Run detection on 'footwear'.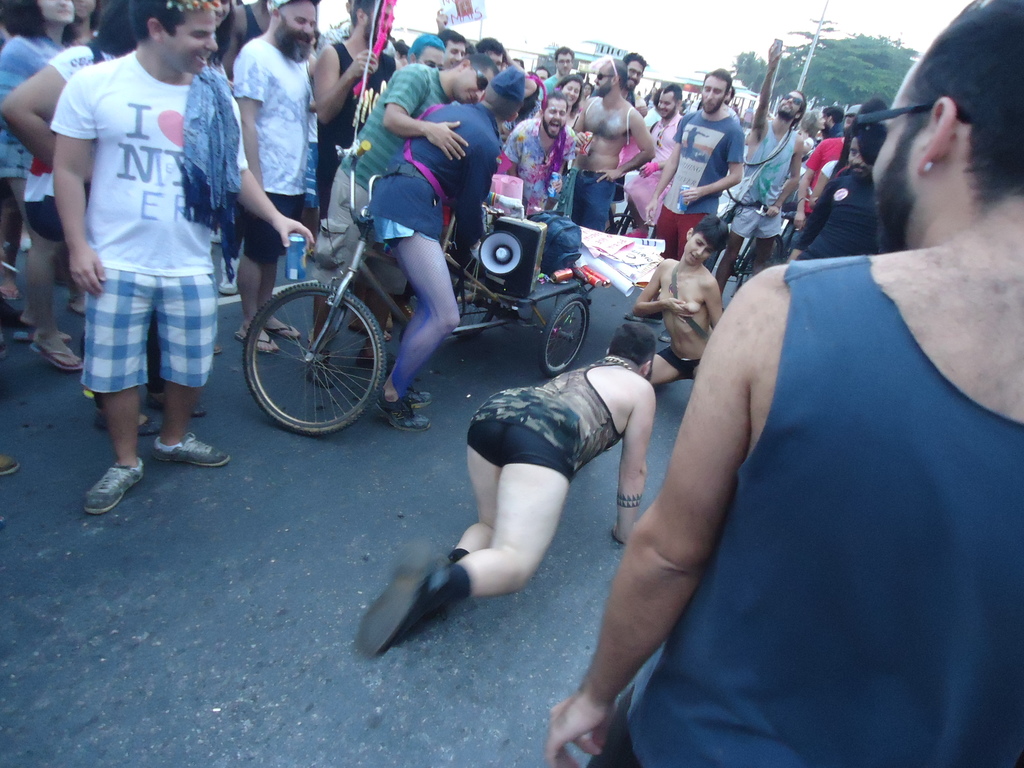
Result: Rect(221, 270, 250, 294).
